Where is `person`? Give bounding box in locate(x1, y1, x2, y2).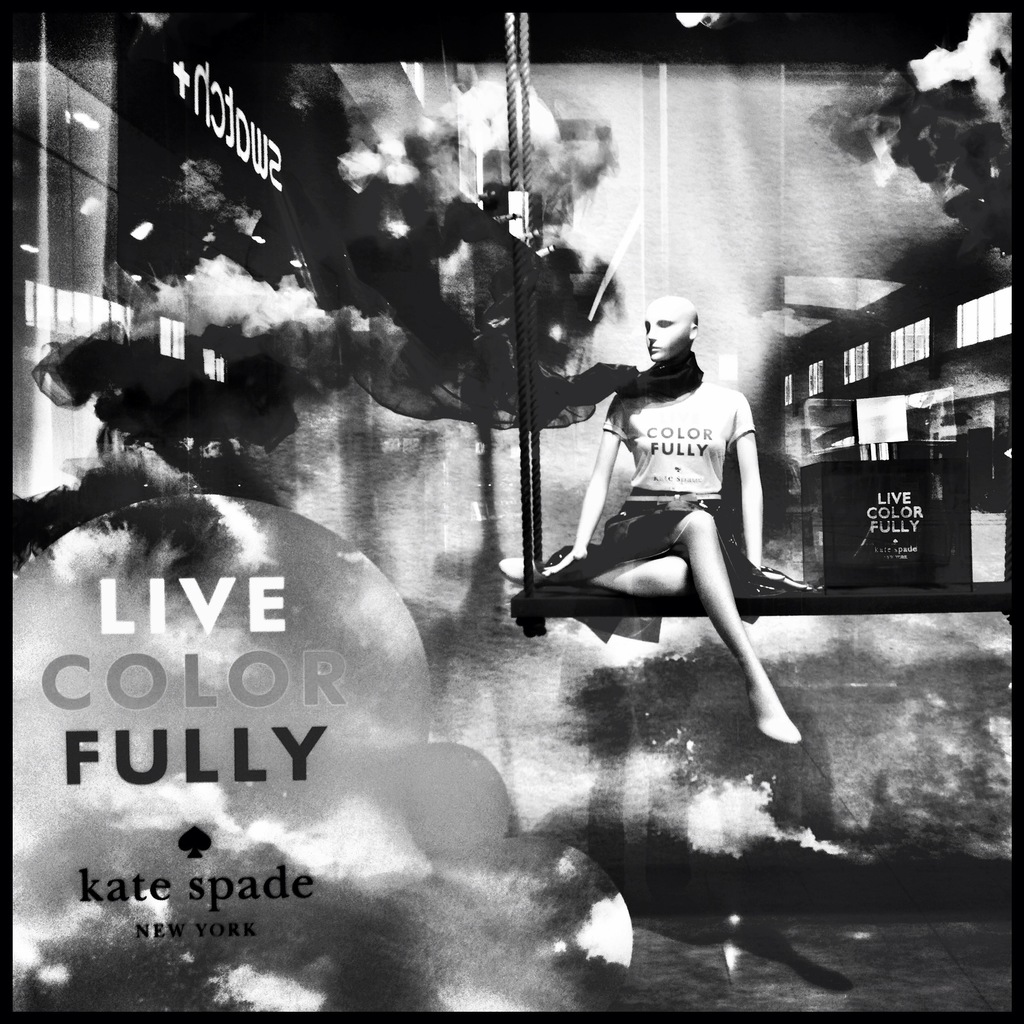
locate(545, 260, 797, 740).
